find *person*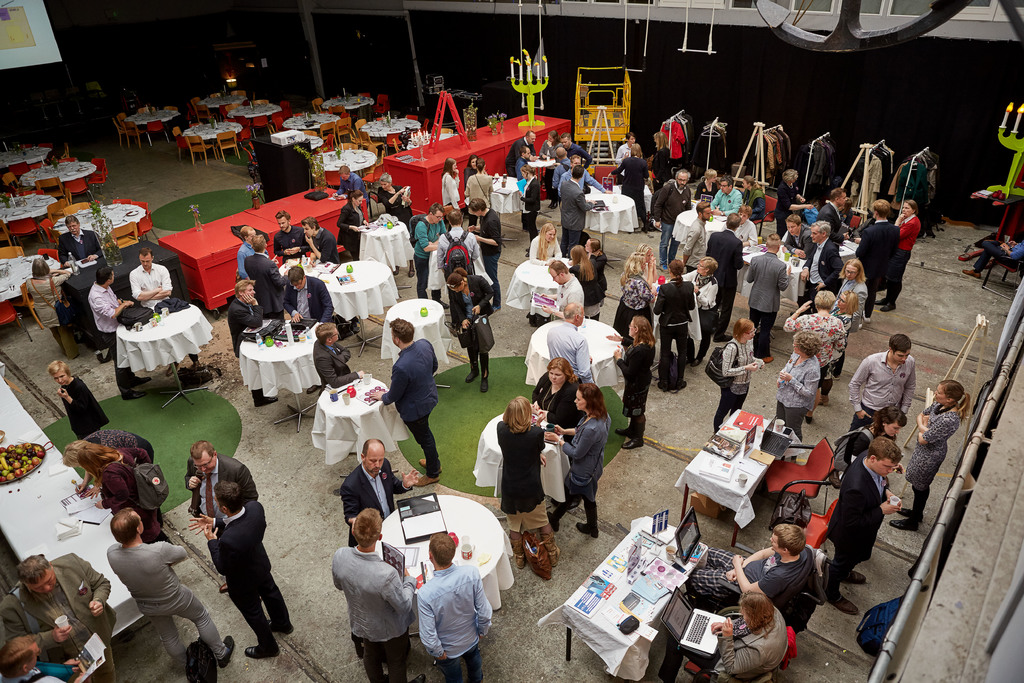
bbox=(62, 425, 164, 525)
